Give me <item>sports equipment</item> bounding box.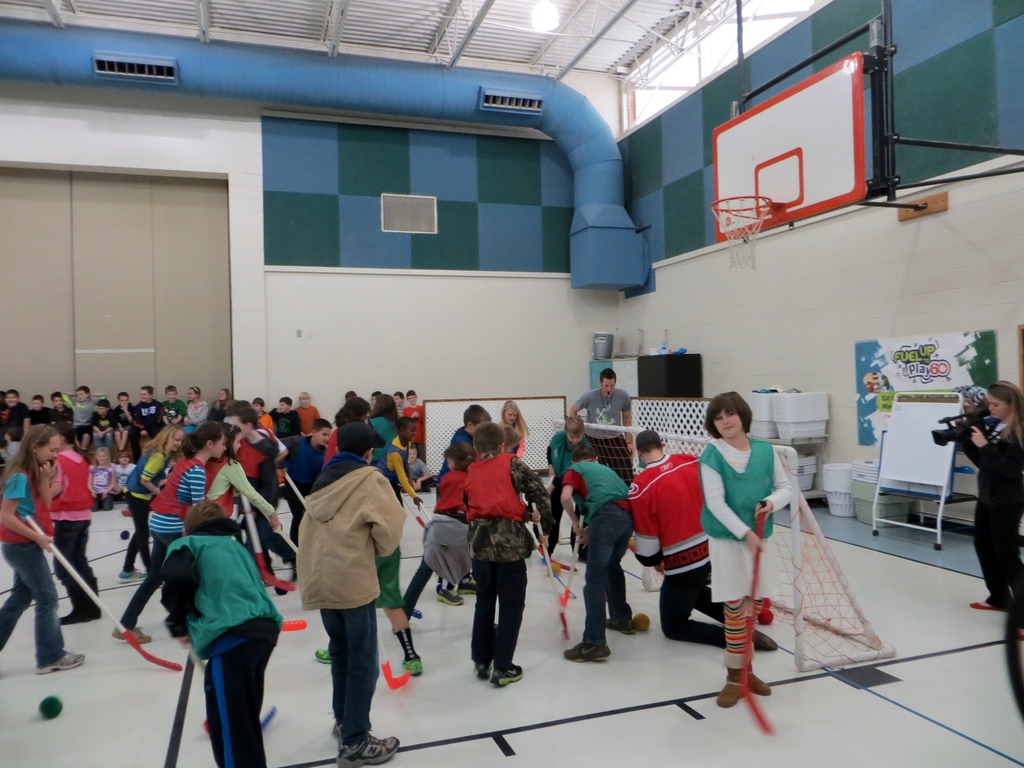
[717,668,746,709].
